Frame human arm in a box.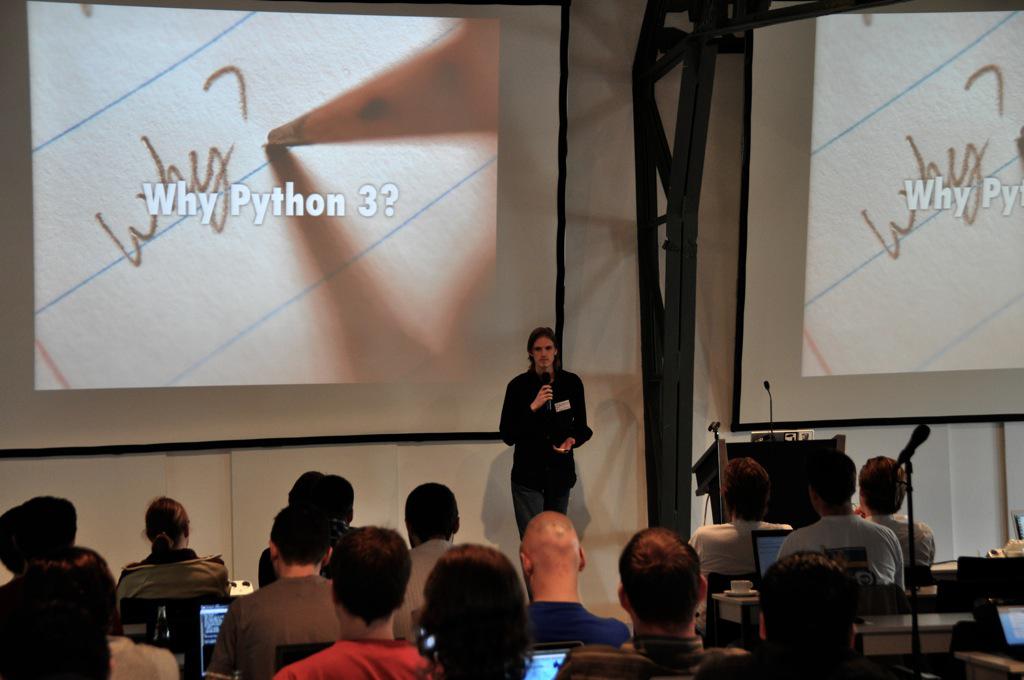
pyautogui.locateOnScreen(497, 387, 553, 443).
